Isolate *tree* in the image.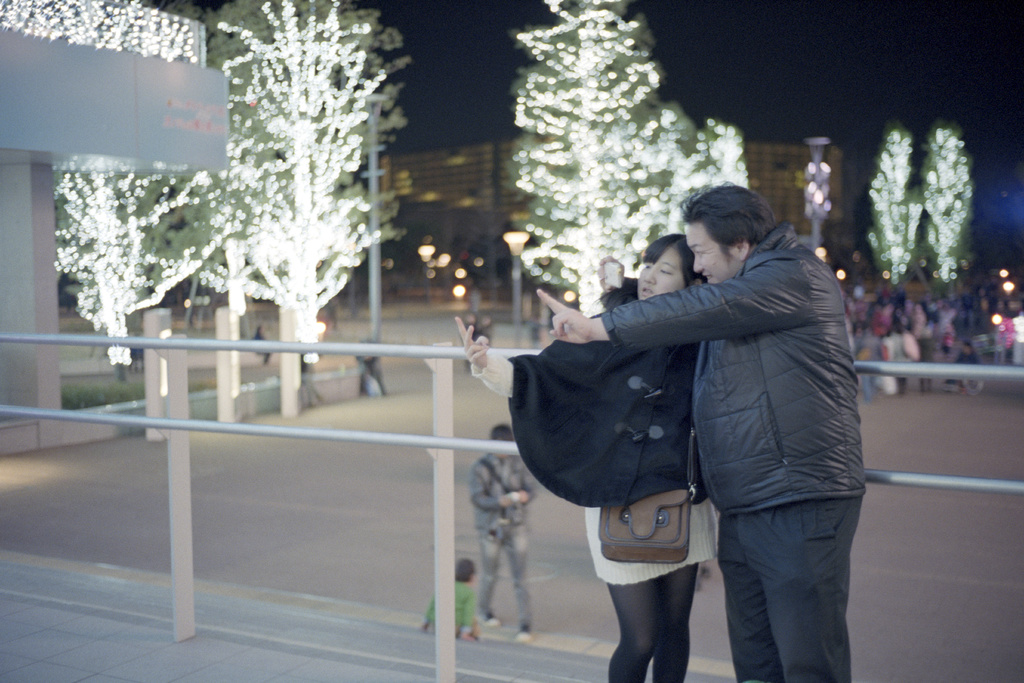
Isolated region: region(844, 124, 920, 293).
